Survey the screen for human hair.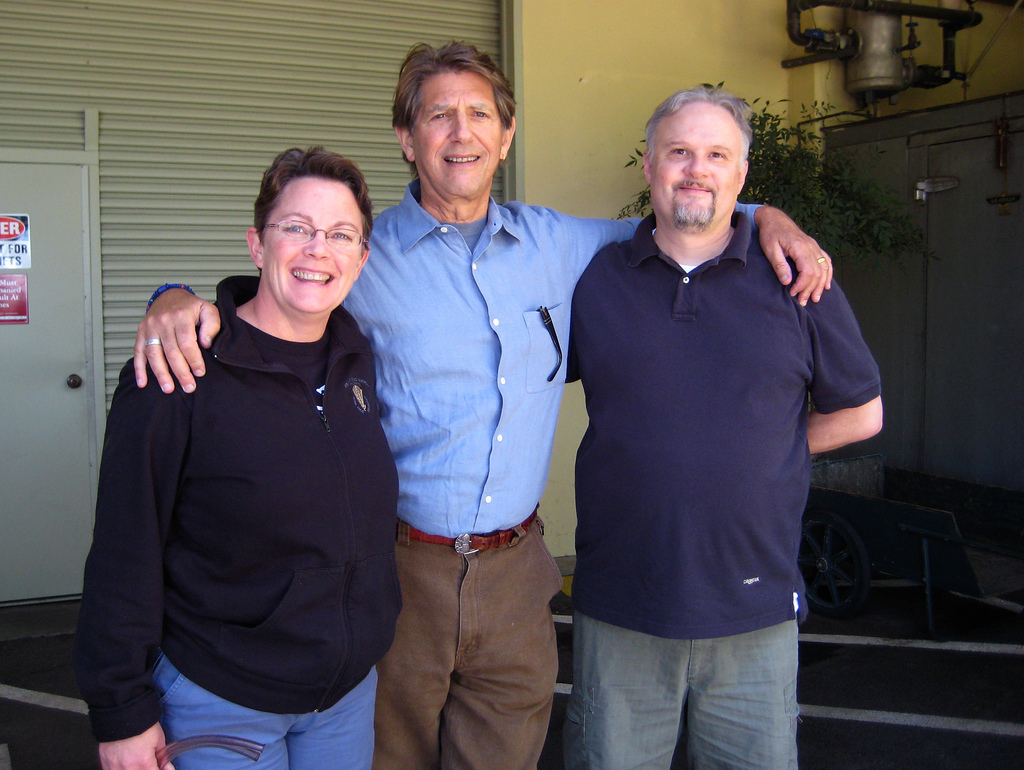
Survey found: x1=644, y1=90, x2=750, y2=179.
